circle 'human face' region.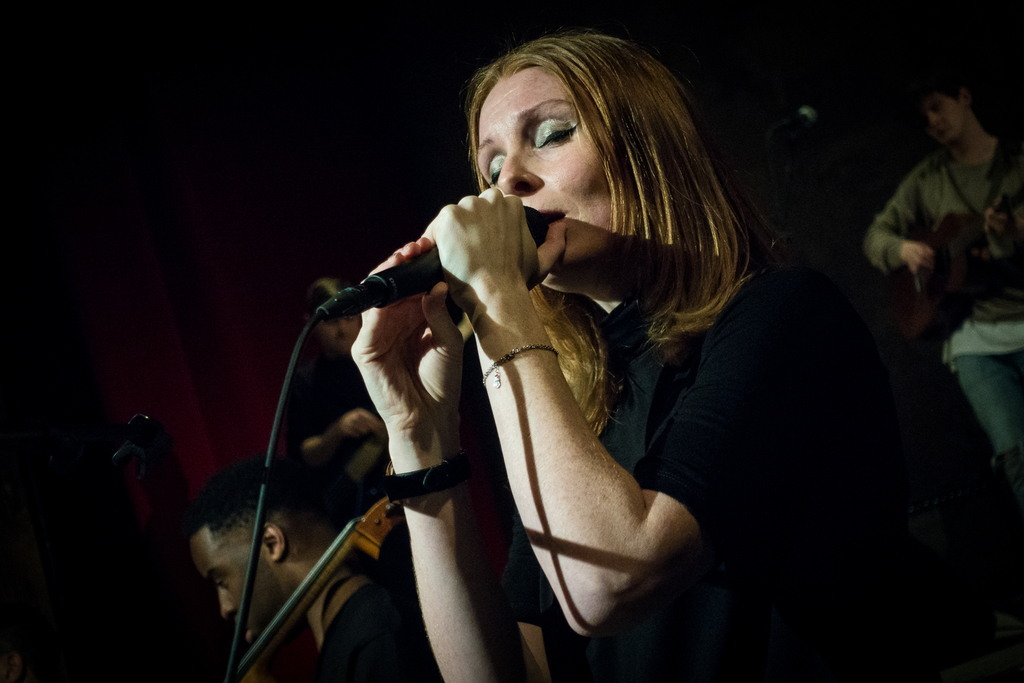
Region: crop(321, 308, 364, 355).
